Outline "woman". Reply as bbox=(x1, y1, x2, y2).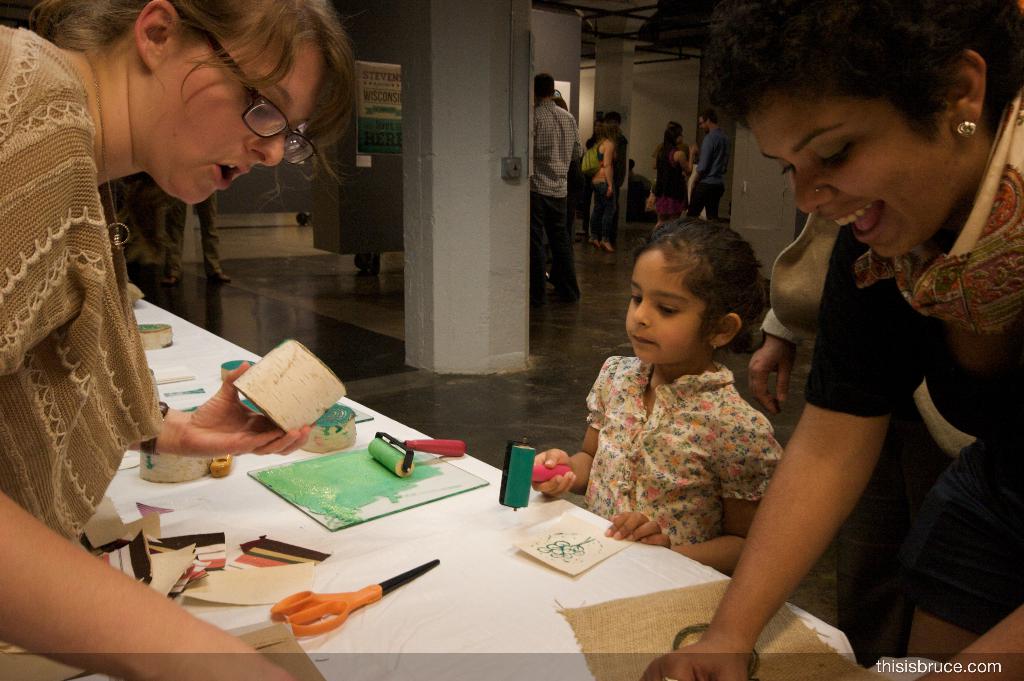
bbox=(591, 120, 617, 248).
